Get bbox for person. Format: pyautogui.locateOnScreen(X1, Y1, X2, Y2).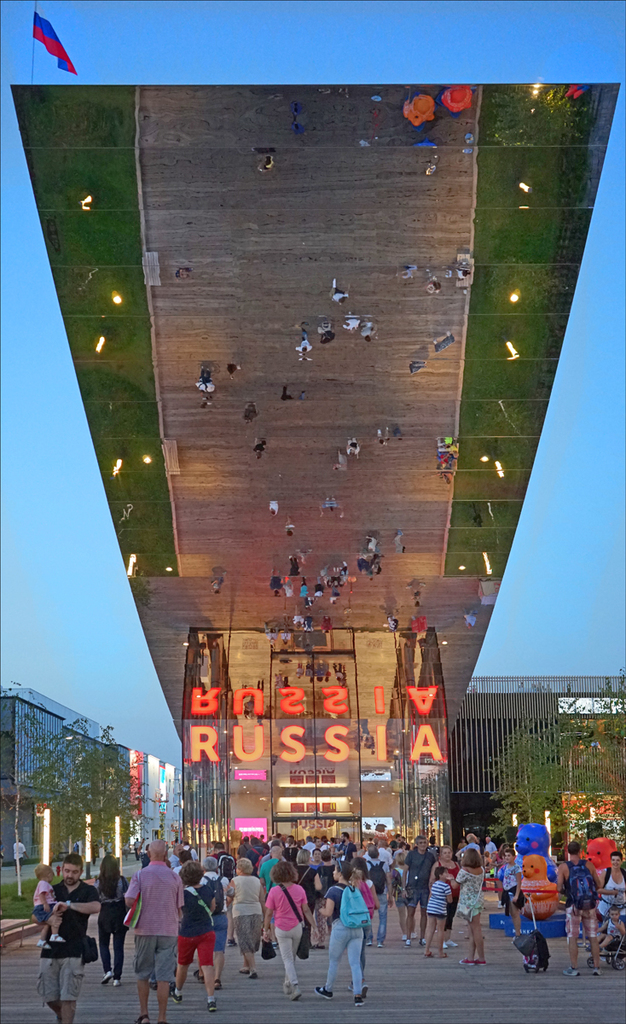
pyautogui.locateOnScreen(176, 838, 200, 861).
